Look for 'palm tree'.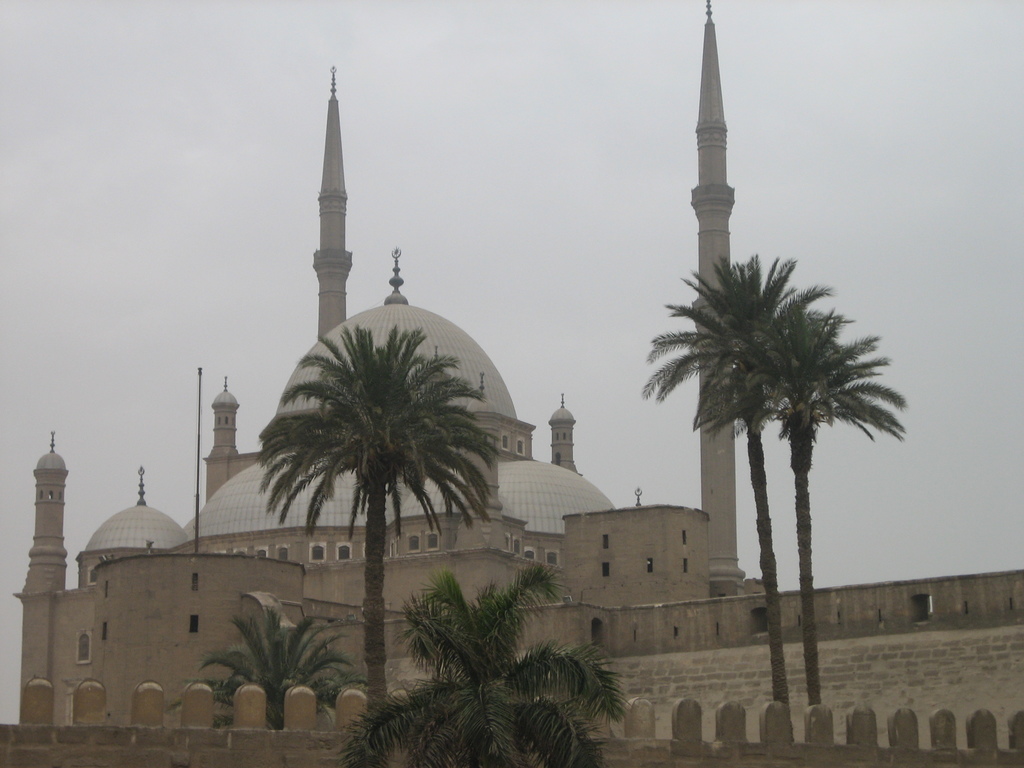
Found: region(647, 244, 808, 739).
